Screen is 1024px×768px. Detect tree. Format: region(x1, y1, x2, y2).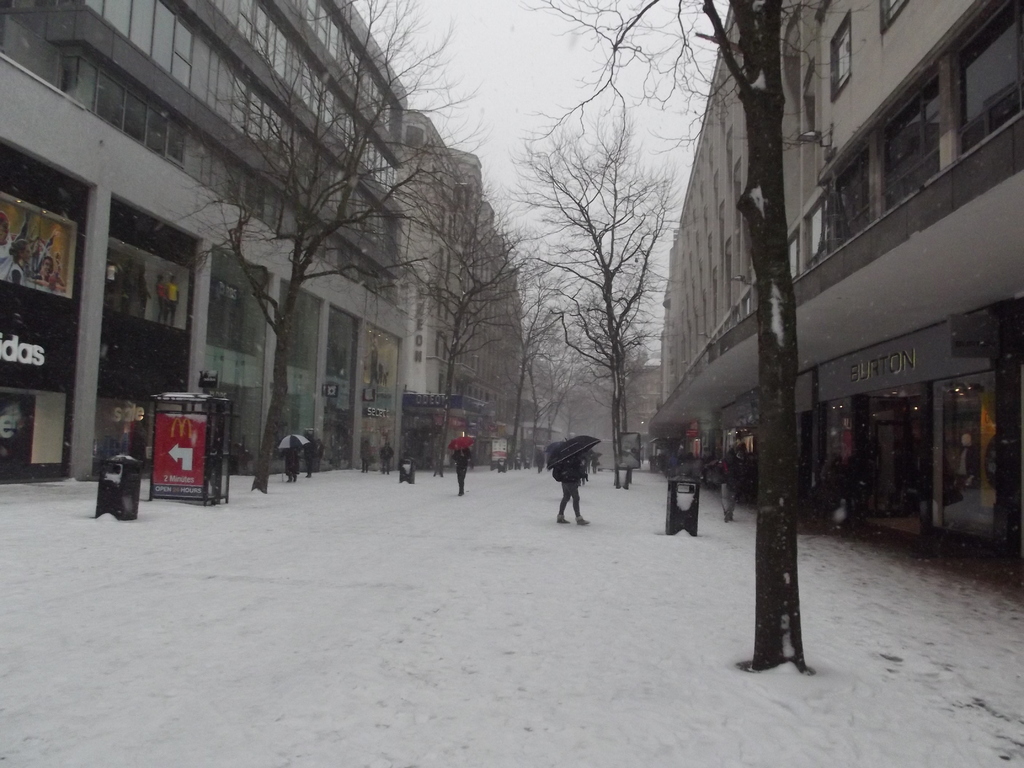
region(397, 163, 523, 476).
